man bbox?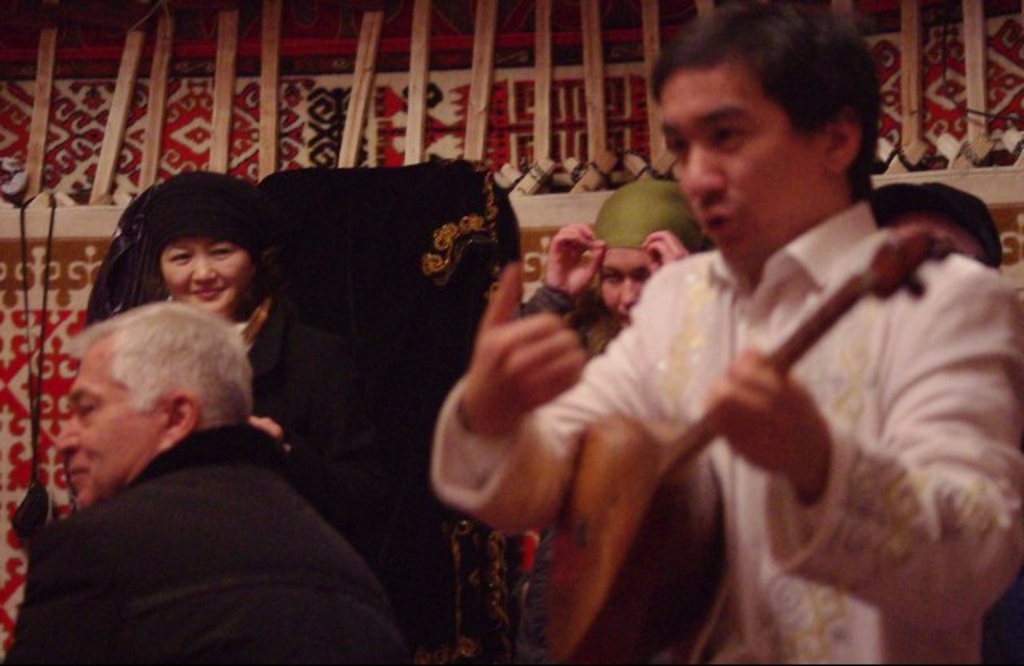
<box>432,0,1022,664</box>
